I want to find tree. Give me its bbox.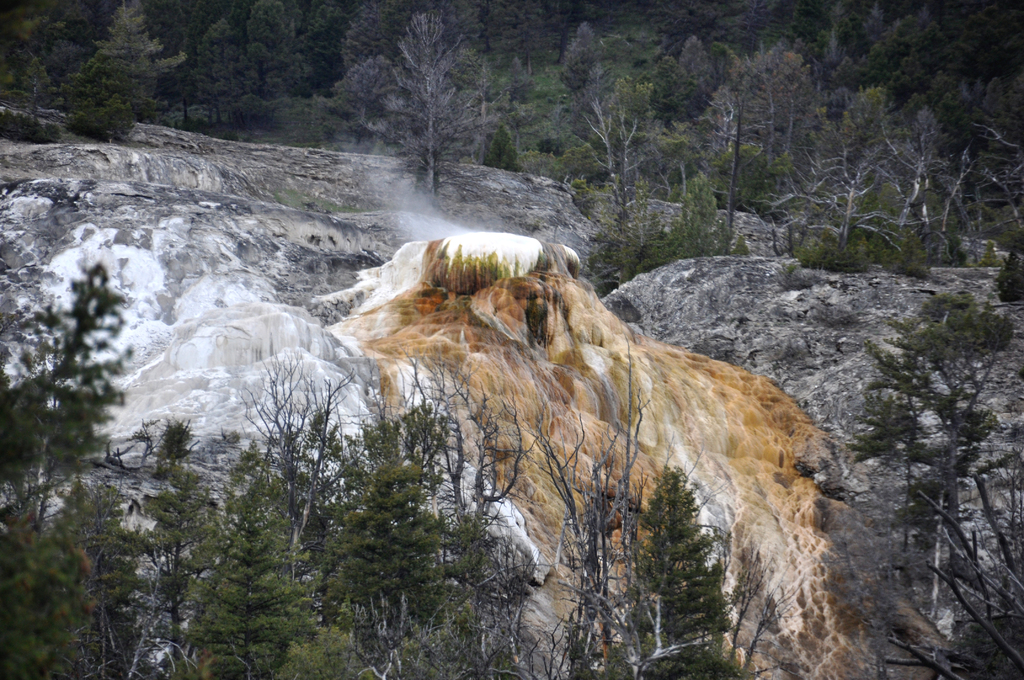
detection(359, 3, 501, 206).
